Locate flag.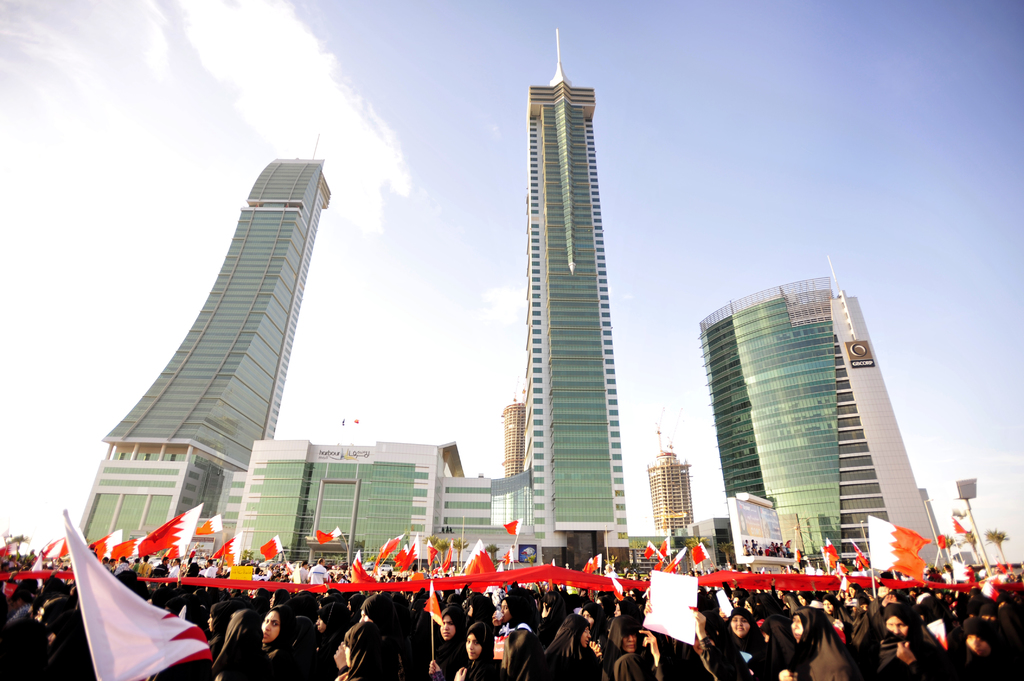
Bounding box: left=41, top=523, right=188, bottom=680.
